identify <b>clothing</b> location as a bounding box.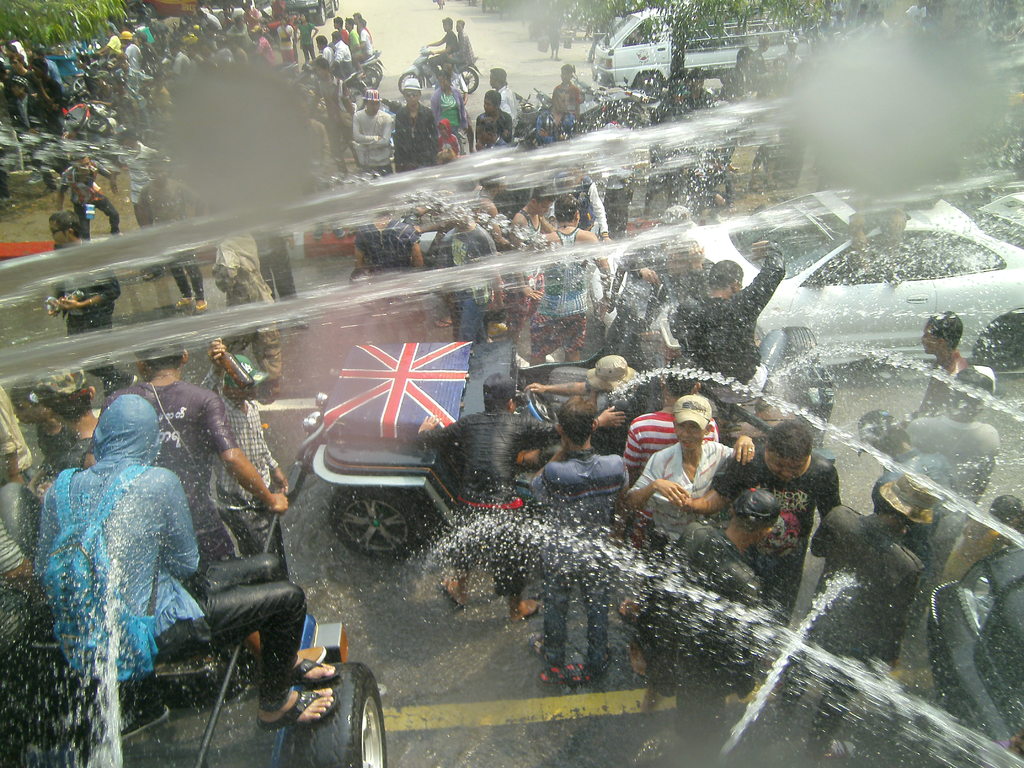
x1=906 y1=415 x2=1002 y2=506.
